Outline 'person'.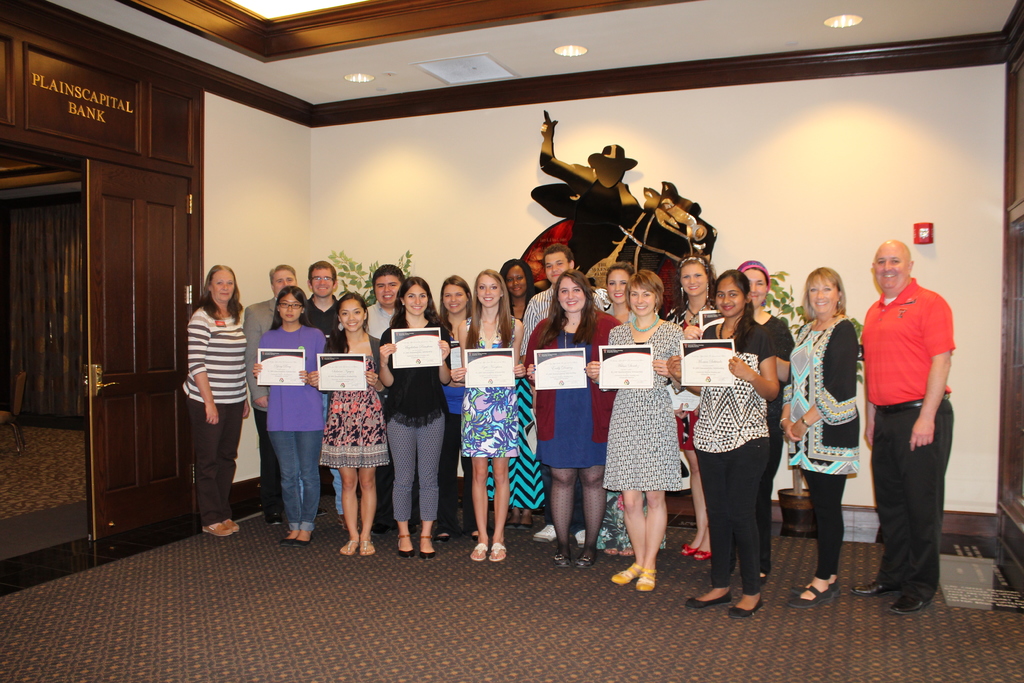
Outline: rect(179, 267, 252, 533).
